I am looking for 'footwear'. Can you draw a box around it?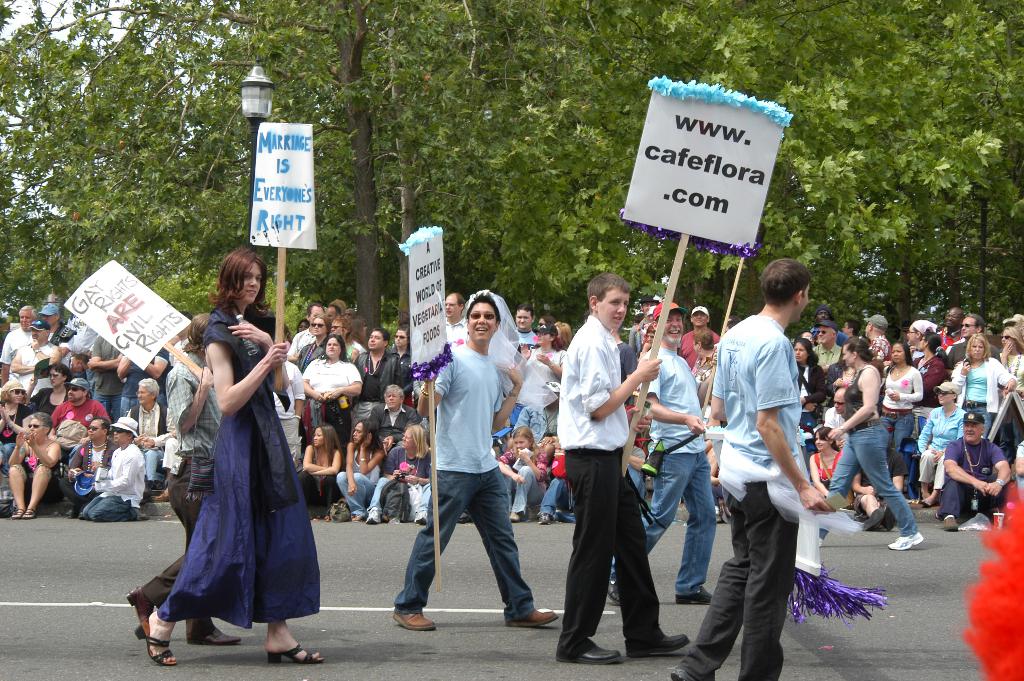
Sure, the bounding box is select_region(334, 505, 348, 521).
